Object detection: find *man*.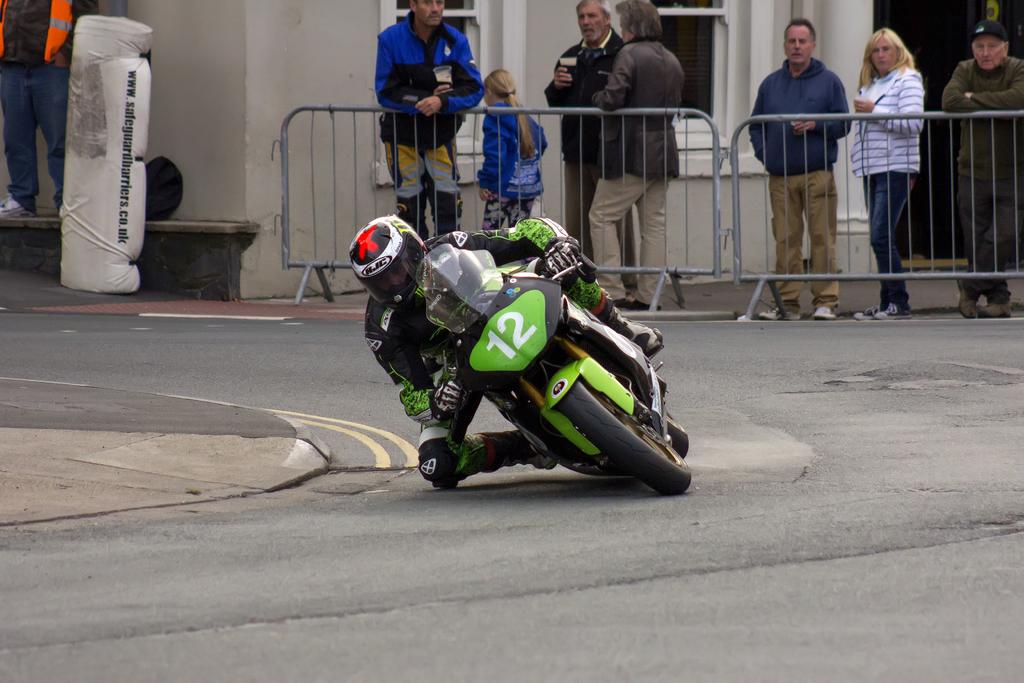
<box>347,213,664,490</box>.
